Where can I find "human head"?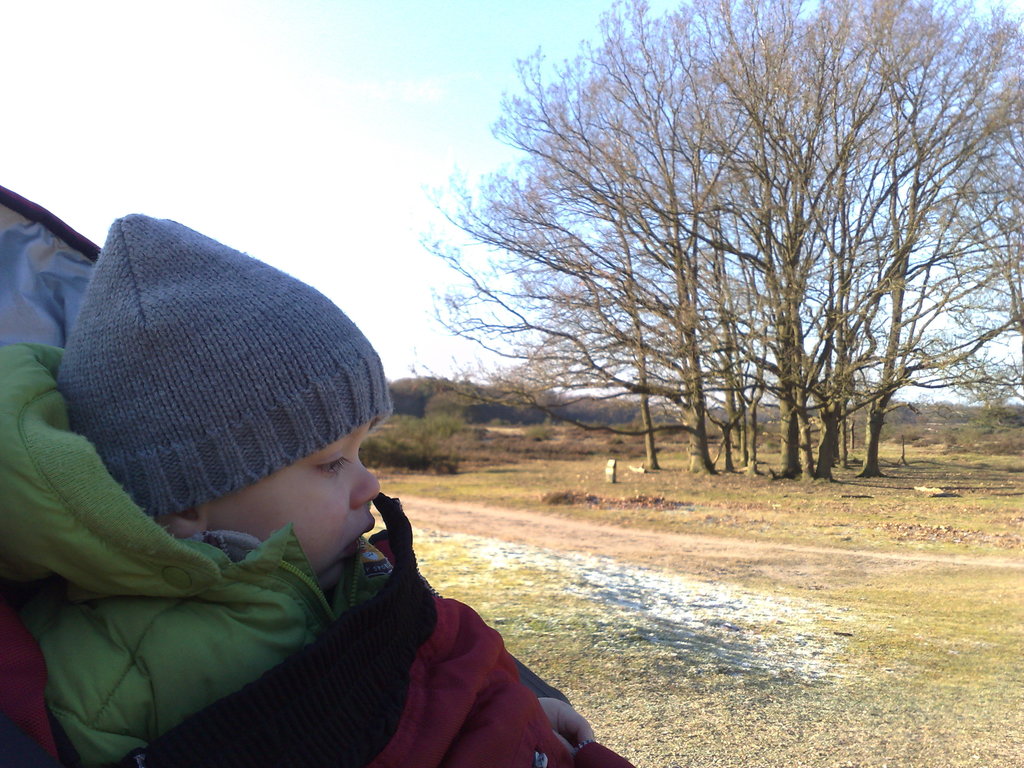
You can find it at bbox=[79, 209, 392, 604].
